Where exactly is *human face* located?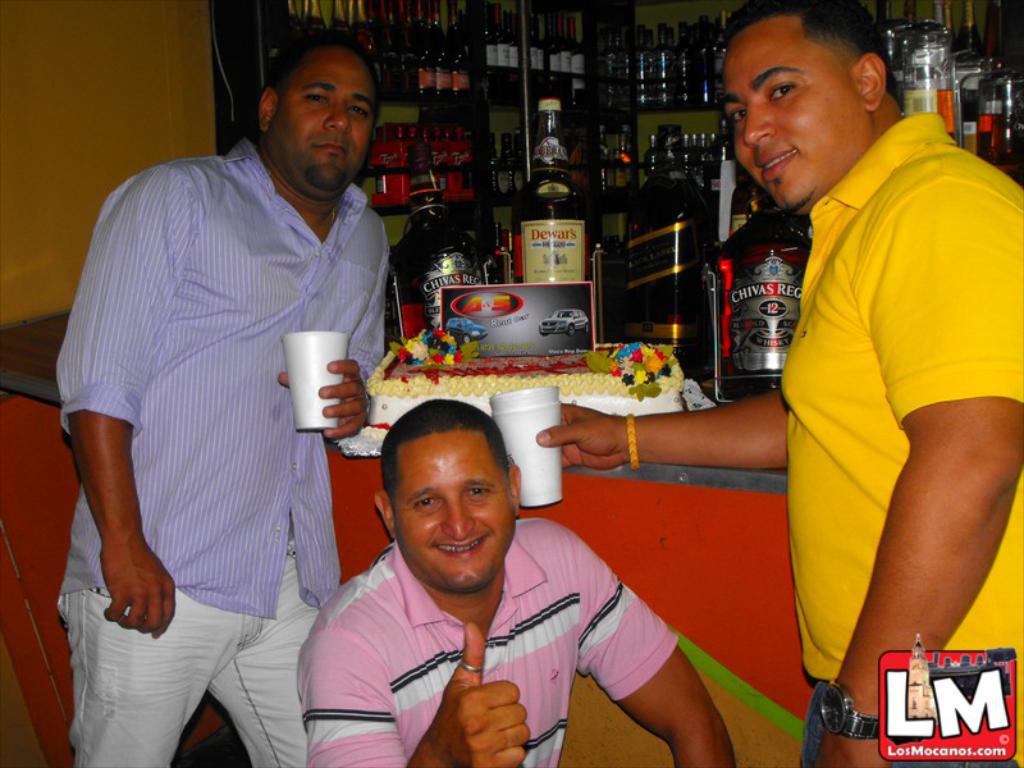
Its bounding box is 268:47:378:195.
